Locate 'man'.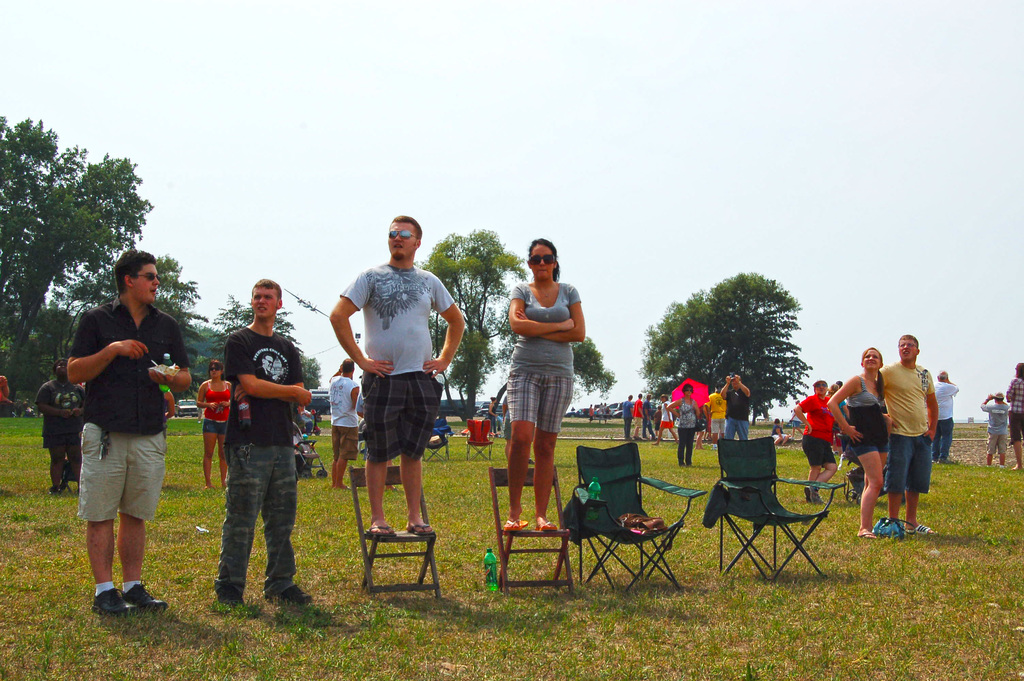
Bounding box: 62 255 178 624.
